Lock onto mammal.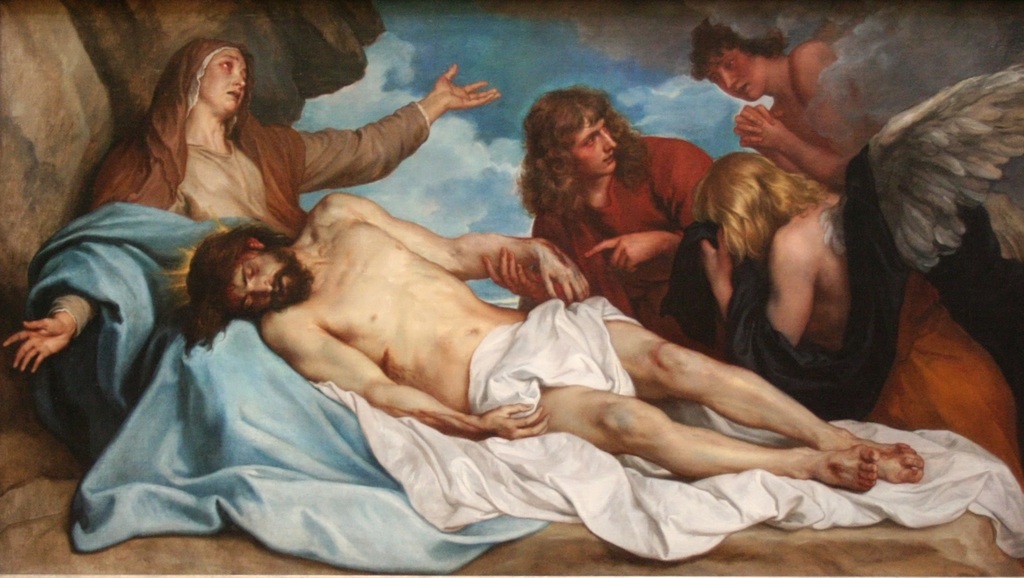
Locked: rect(486, 83, 721, 347).
